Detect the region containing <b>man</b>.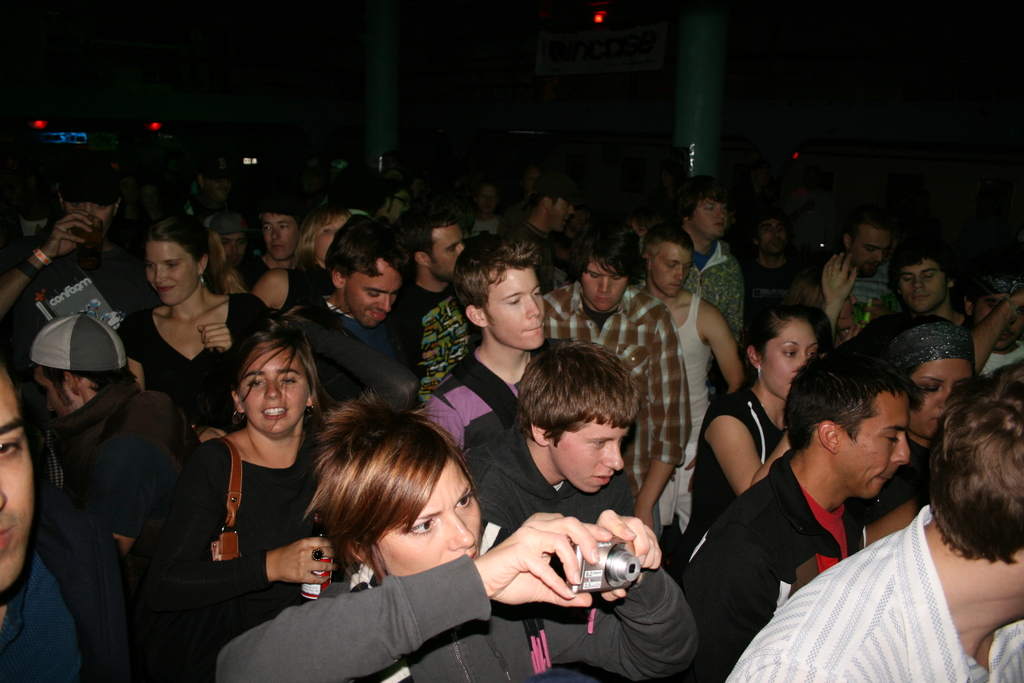
{"x1": 0, "y1": 348, "x2": 90, "y2": 682}.
